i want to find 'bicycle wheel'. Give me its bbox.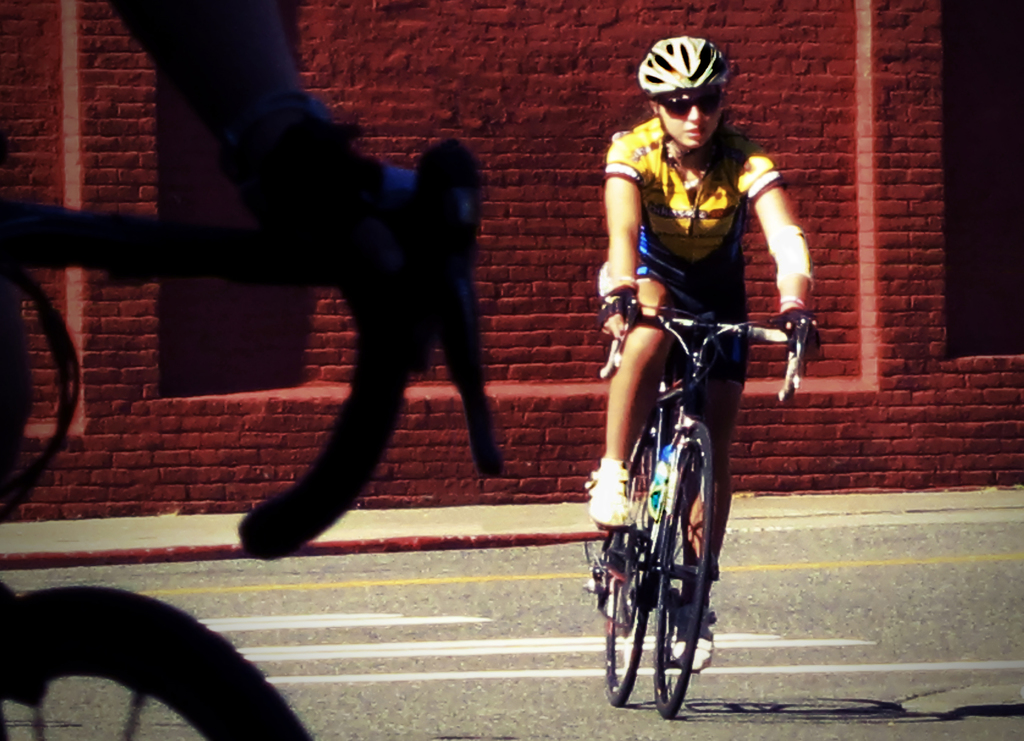
Rect(0, 583, 314, 740).
